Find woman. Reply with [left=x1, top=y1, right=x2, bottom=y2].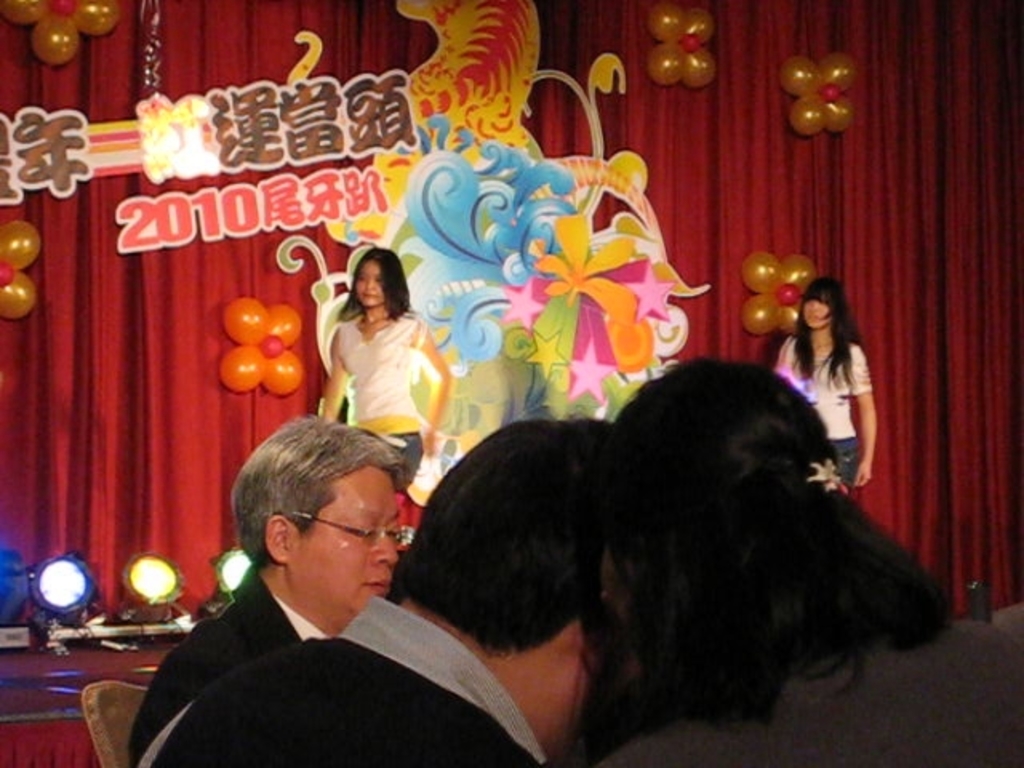
[left=322, top=248, right=453, bottom=486].
